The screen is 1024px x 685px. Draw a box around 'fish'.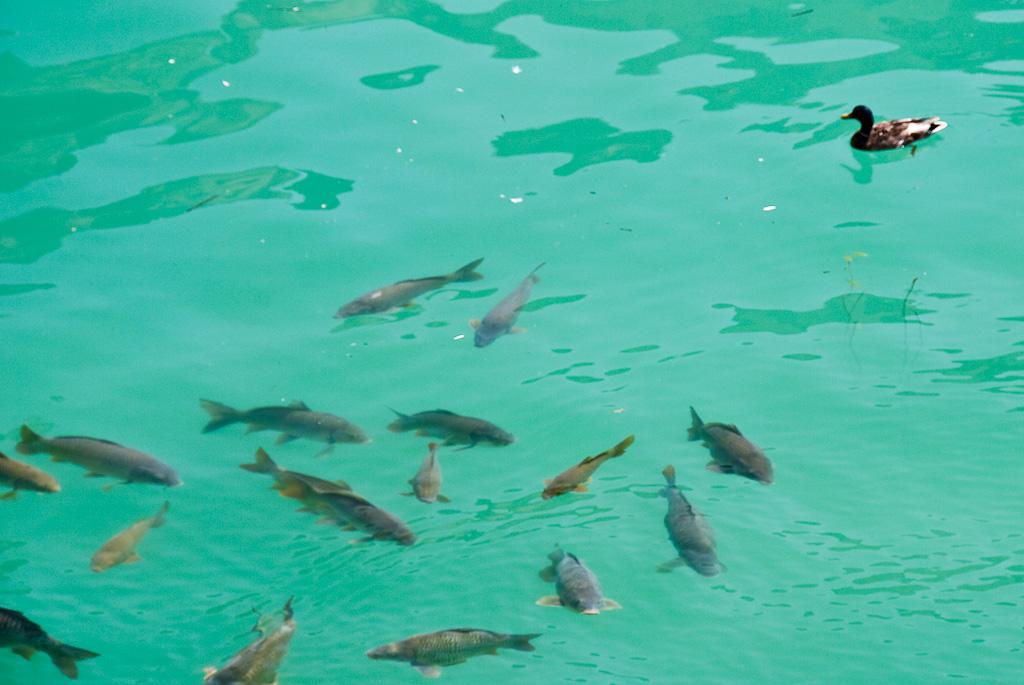
<box>362,624,543,676</box>.
